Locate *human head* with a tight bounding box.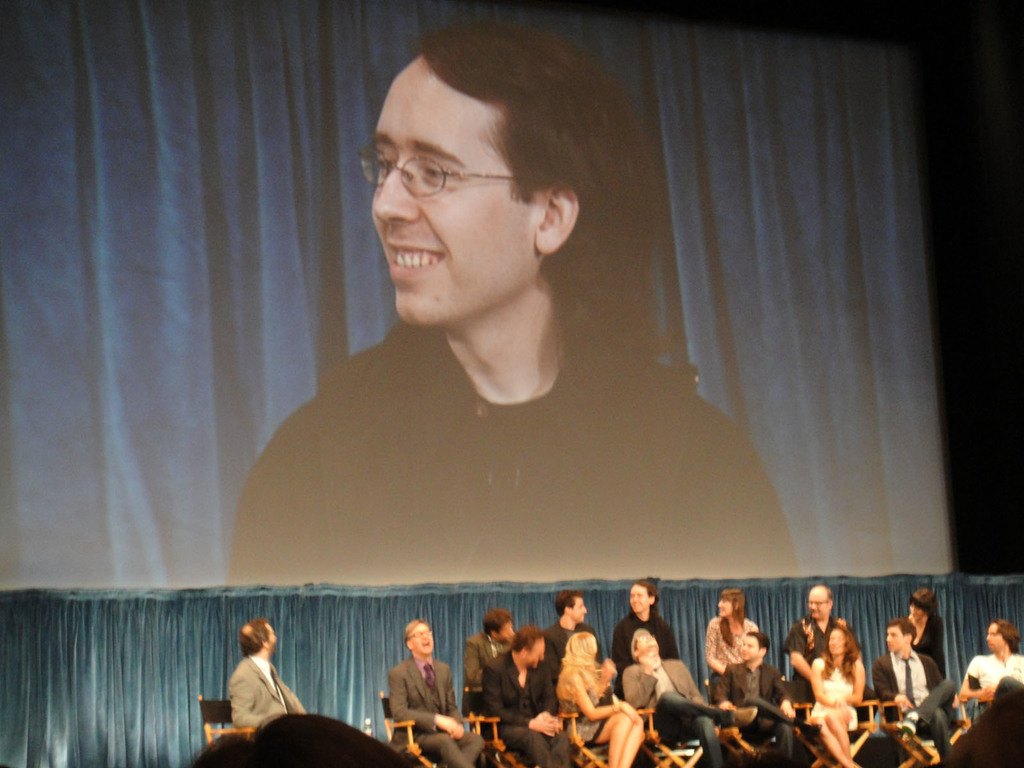
bbox=(510, 627, 547, 669).
